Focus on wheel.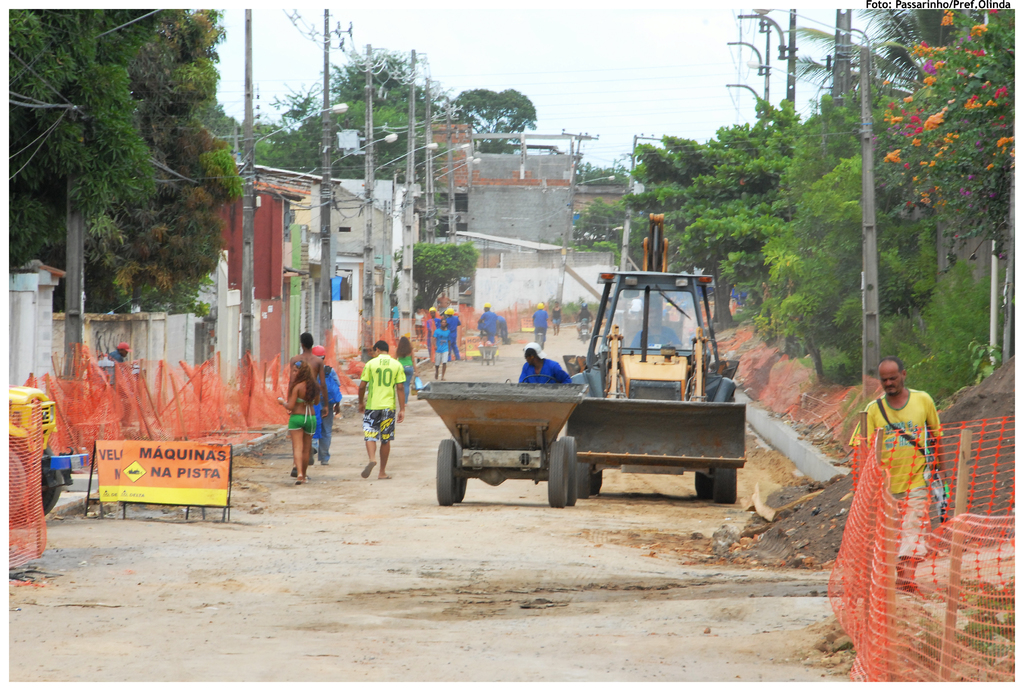
Focused at 696, 472, 717, 498.
